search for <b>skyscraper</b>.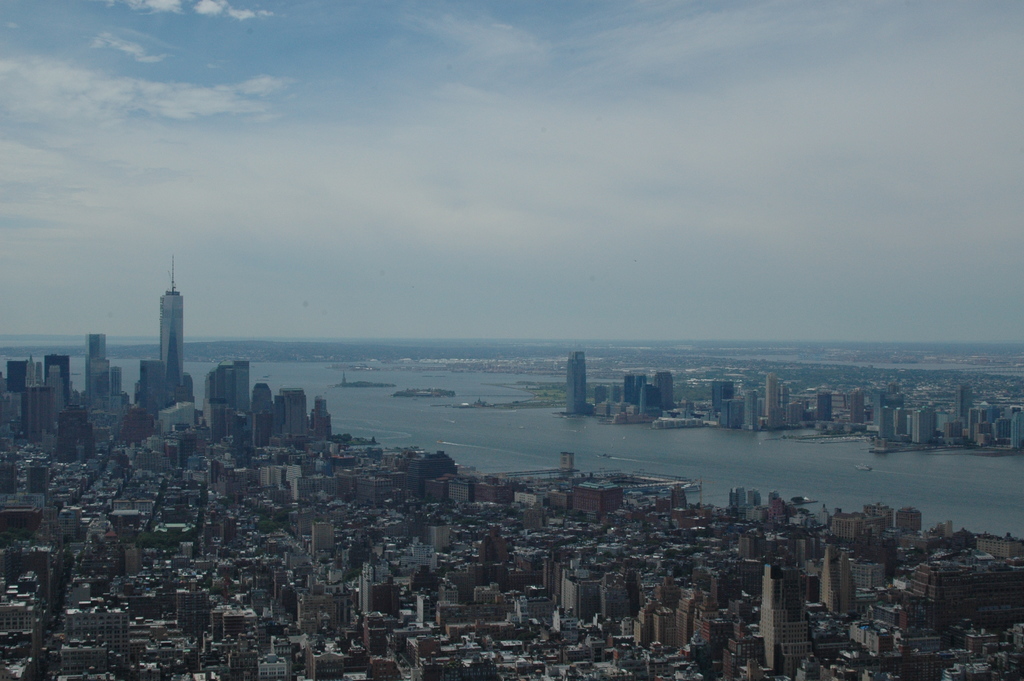
Found at region(756, 562, 796, 670).
